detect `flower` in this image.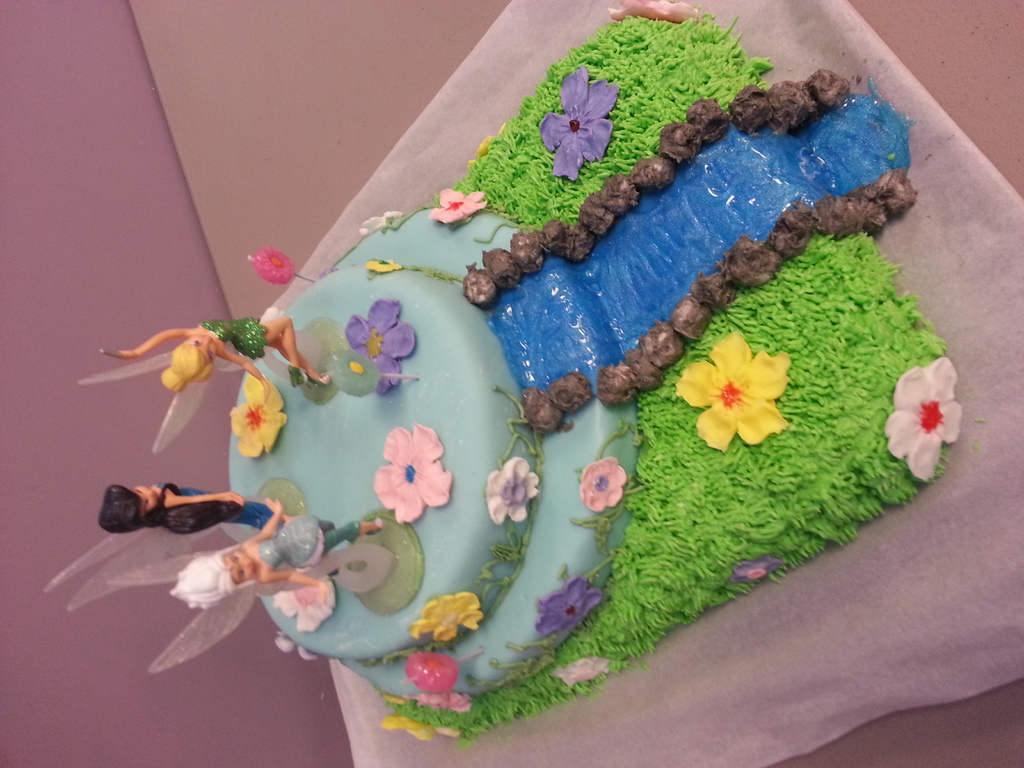
Detection: [x1=579, y1=455, x2=628, y2=512].
